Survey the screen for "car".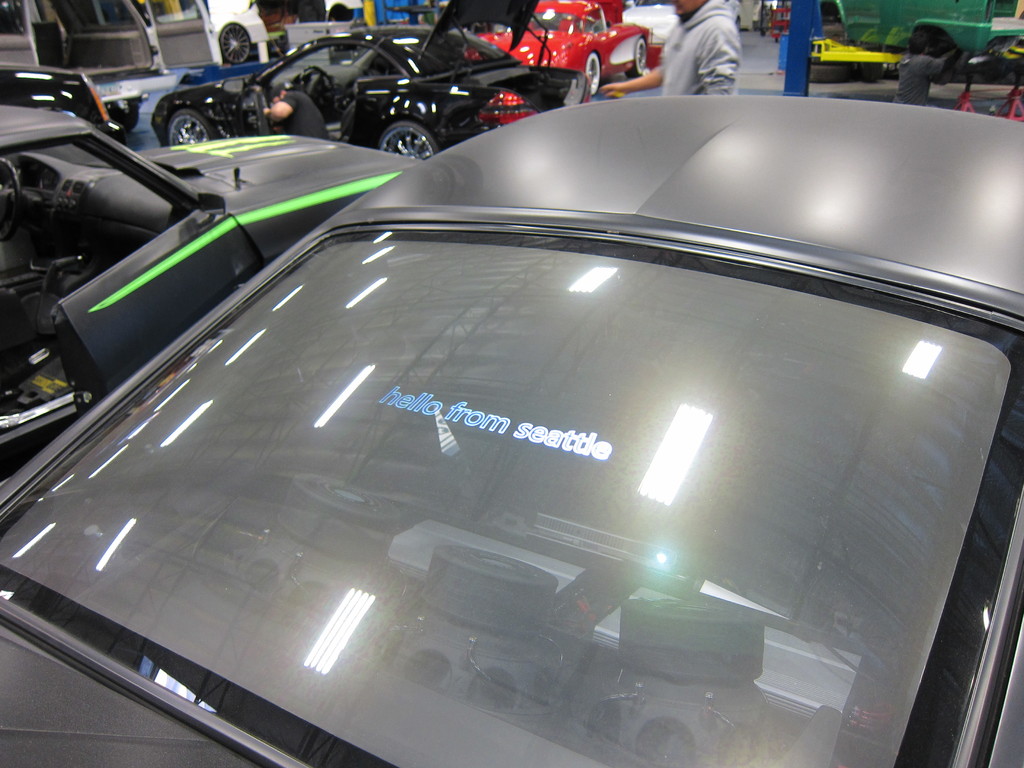
Survey found: locate(0, 58, 126, 131).
